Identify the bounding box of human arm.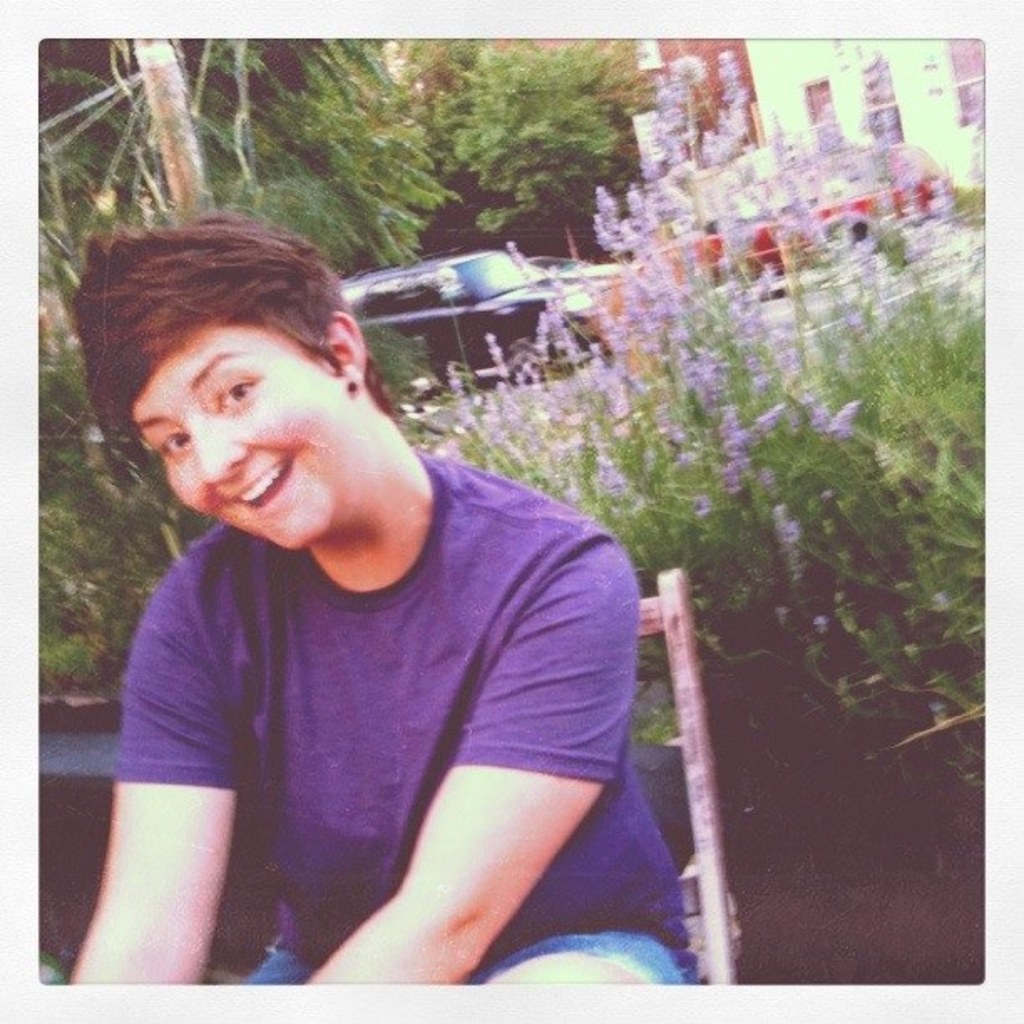
[left=60, top=602, right=231, bottom=930].
